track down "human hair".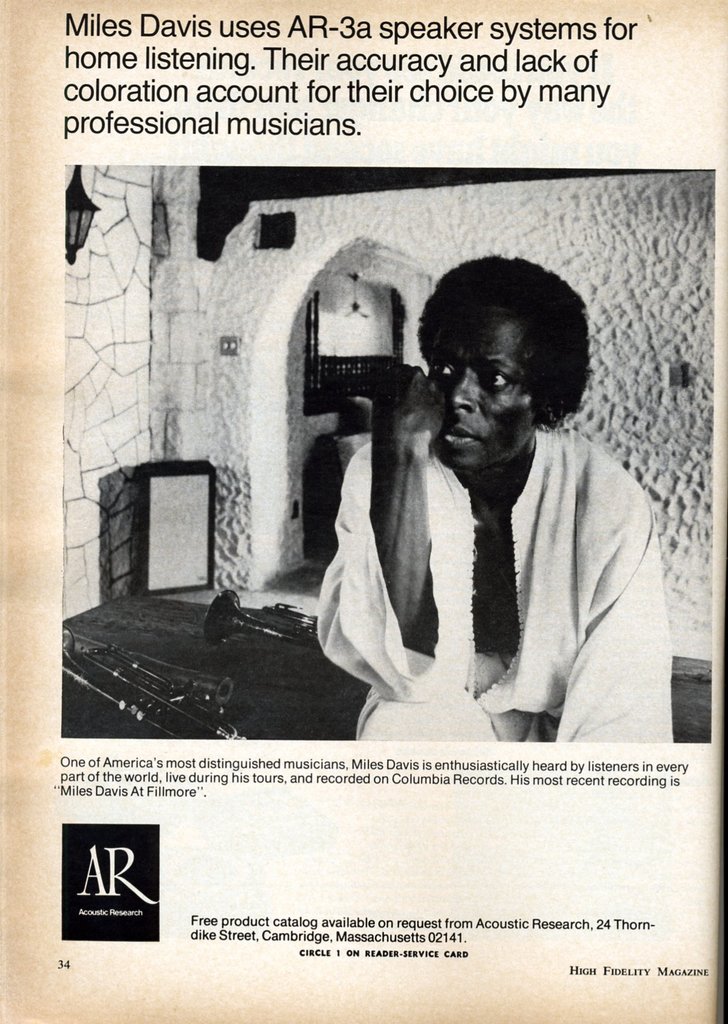
Tracked to 416/260/578/436.
